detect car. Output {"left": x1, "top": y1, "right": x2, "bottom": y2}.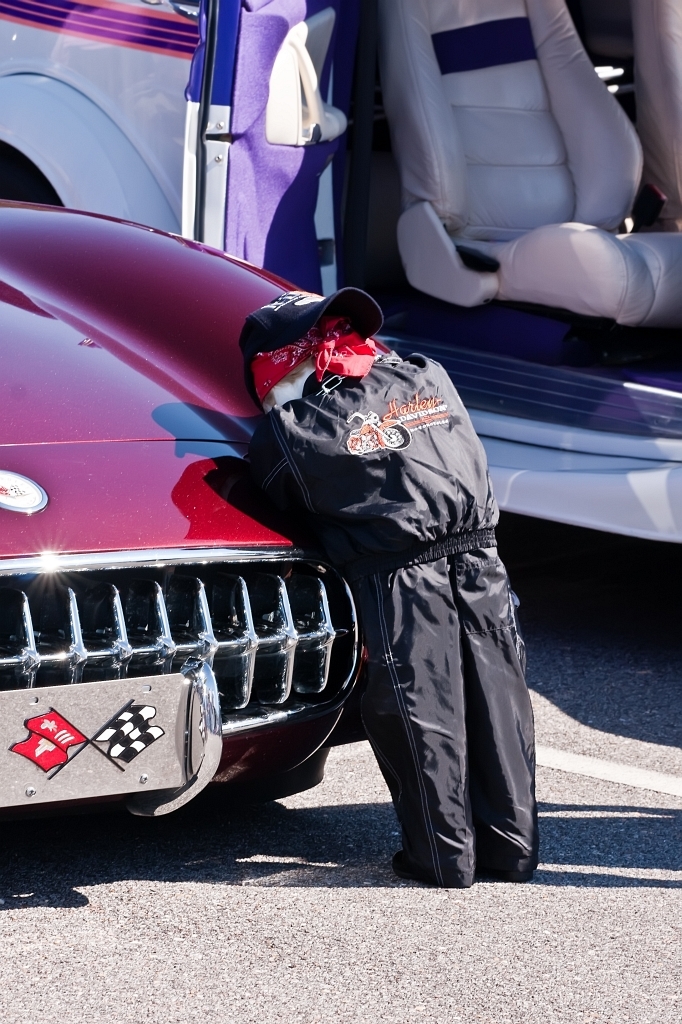
{"left": 0, "top": 193, "right": 381, "bottom": 814}.
